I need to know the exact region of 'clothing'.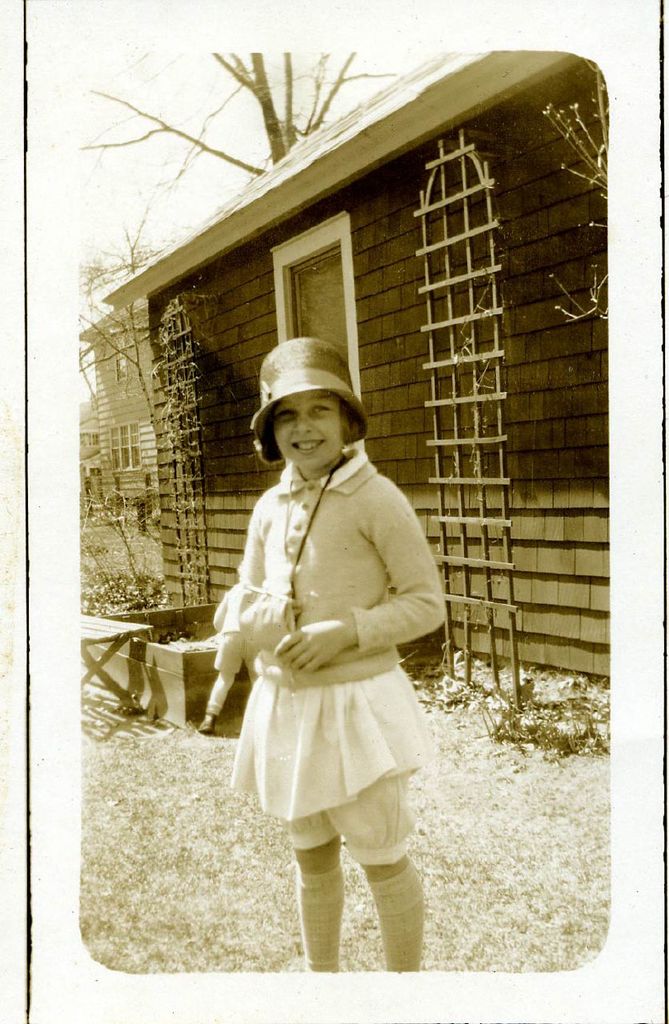
Region: (206, 430, 442, 871).
